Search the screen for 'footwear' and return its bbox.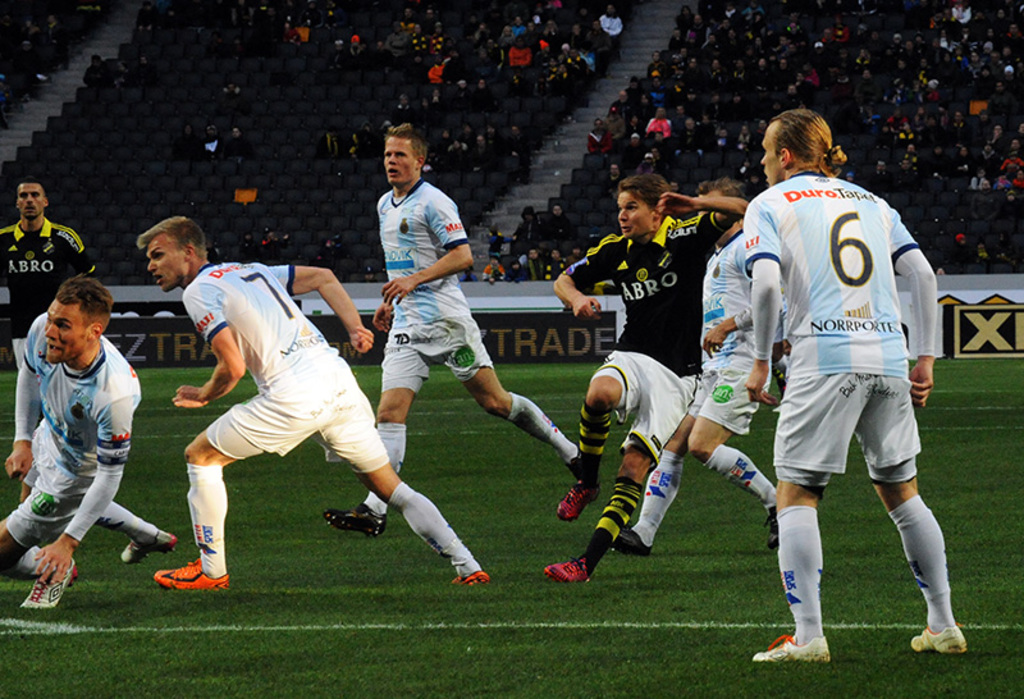
Found: {"left": 910, "top": 618, "right": 963, "bottom": 653}.
